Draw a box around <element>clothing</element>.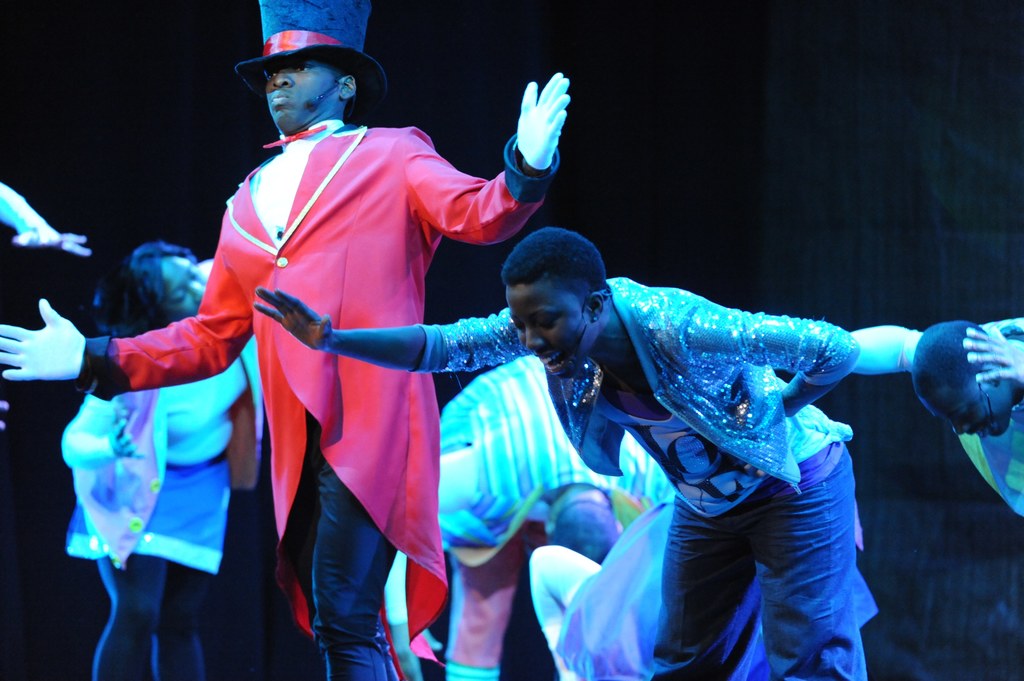
pyautogui.locateOnScreen(949, 305, 1023, 512).
